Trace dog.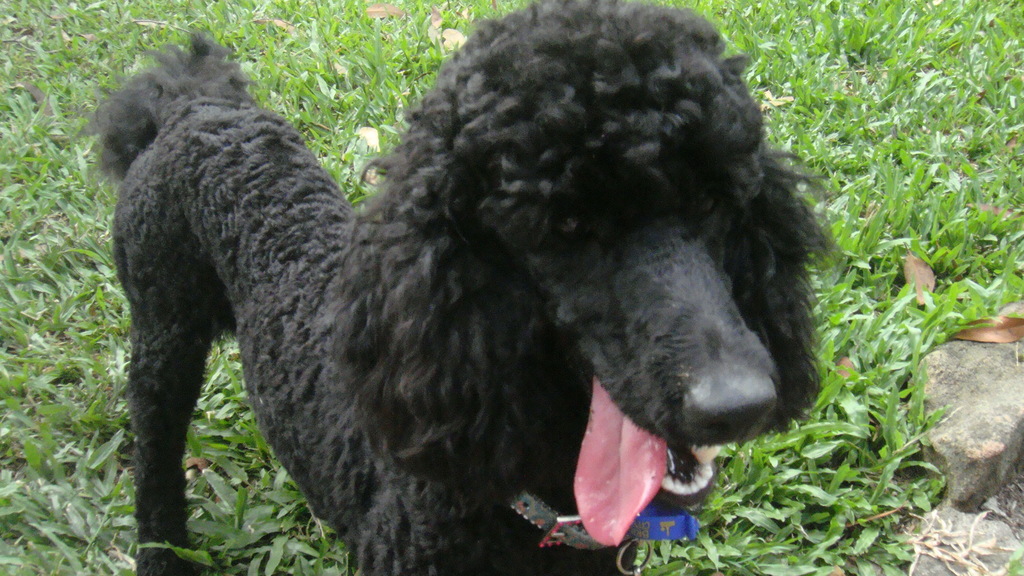
Traced to <bbox>88, 0, 843, 575</bbox>.
